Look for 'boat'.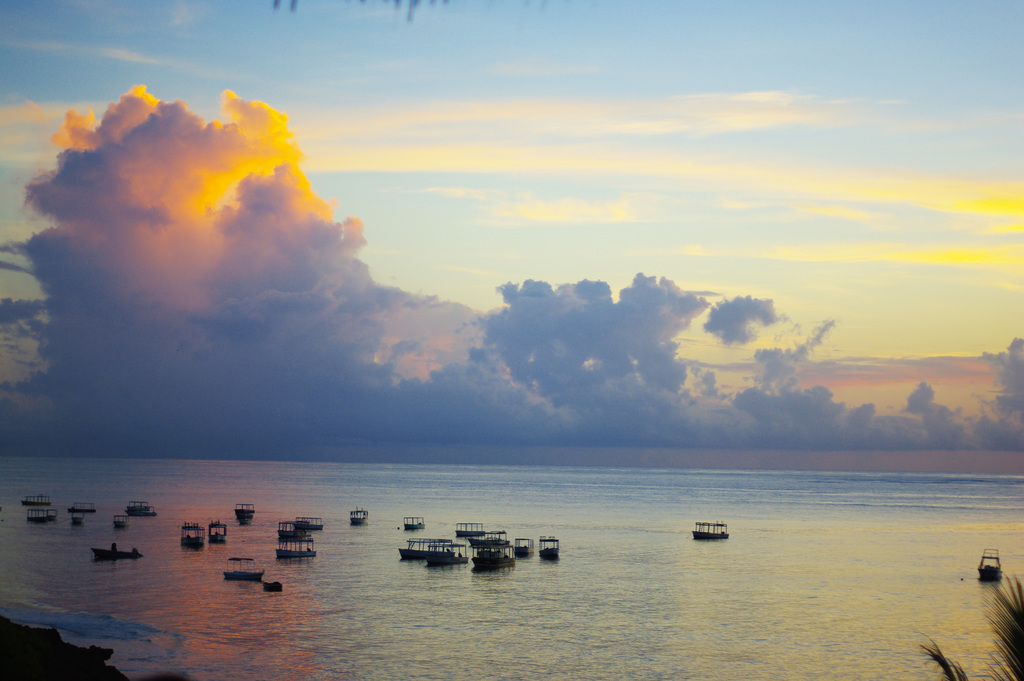
Found: detection(90, 539, 145, 559).
